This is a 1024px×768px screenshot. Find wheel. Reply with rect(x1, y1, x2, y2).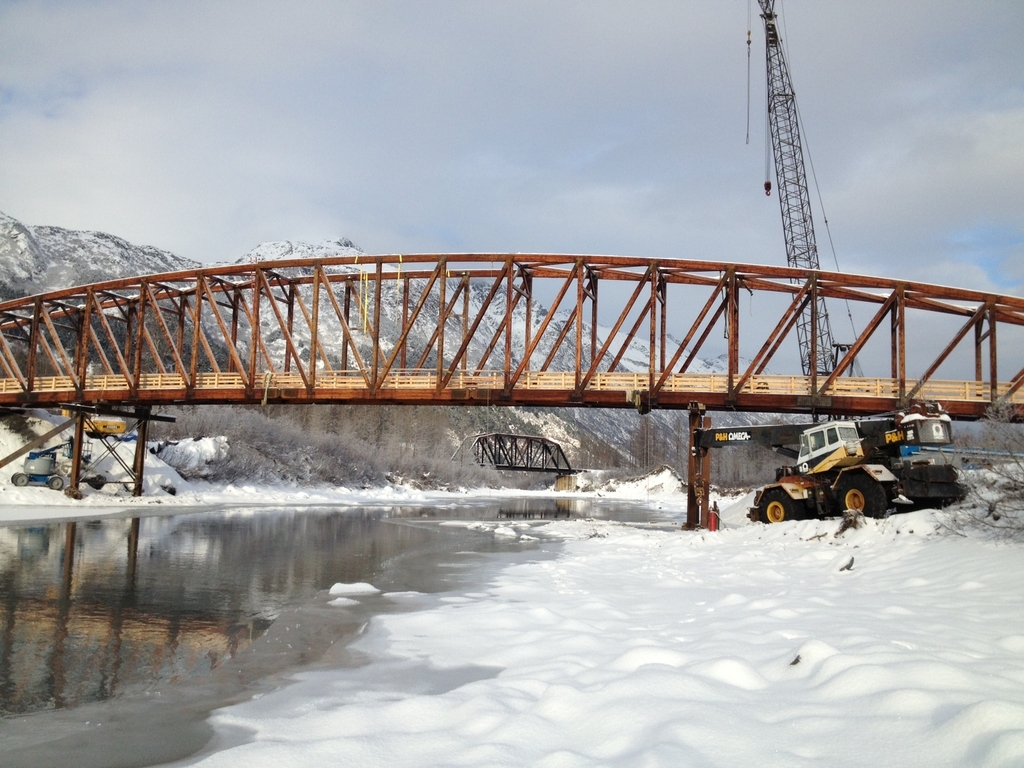
rect(829, 468, 892, 520).
